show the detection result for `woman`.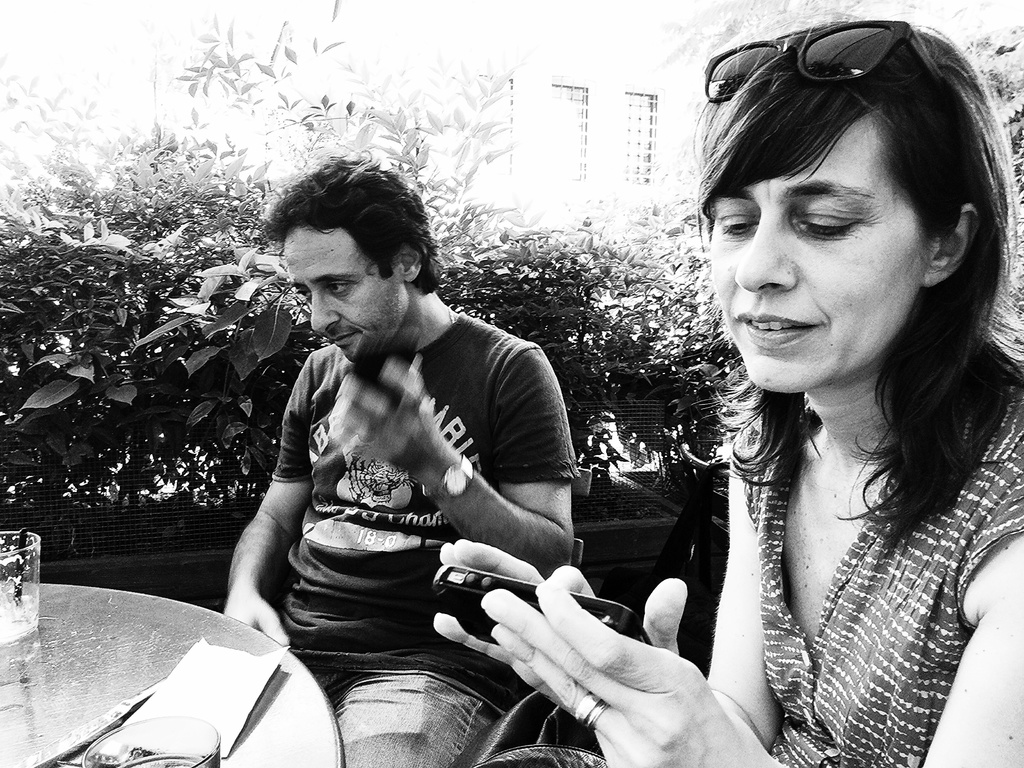
435 26 1023 760.
